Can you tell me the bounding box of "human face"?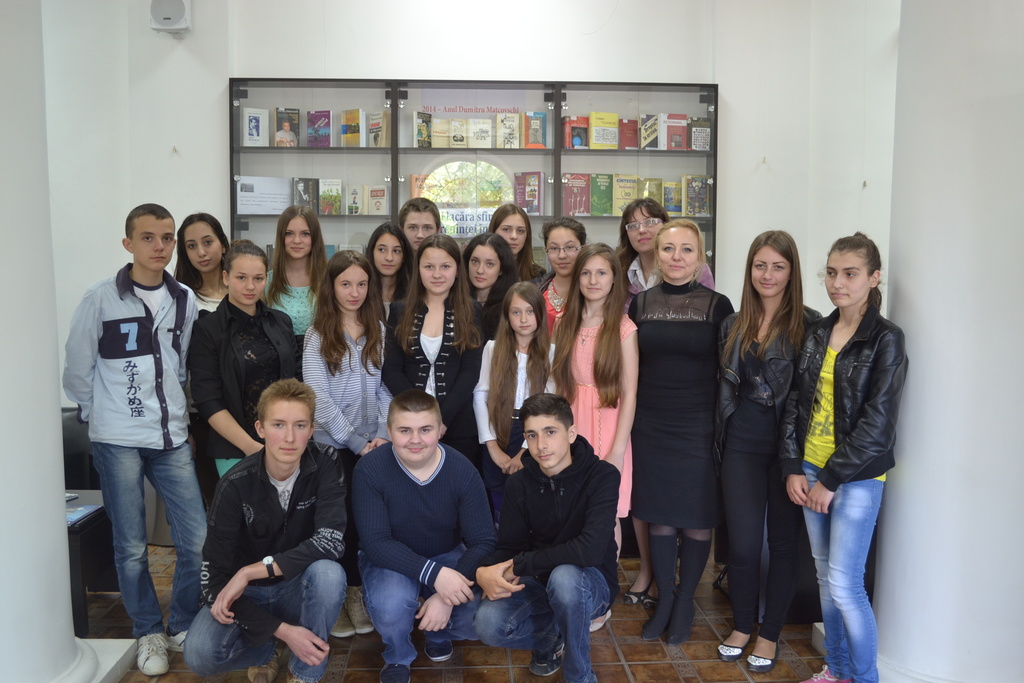
box(751, 247, 792, 297).
